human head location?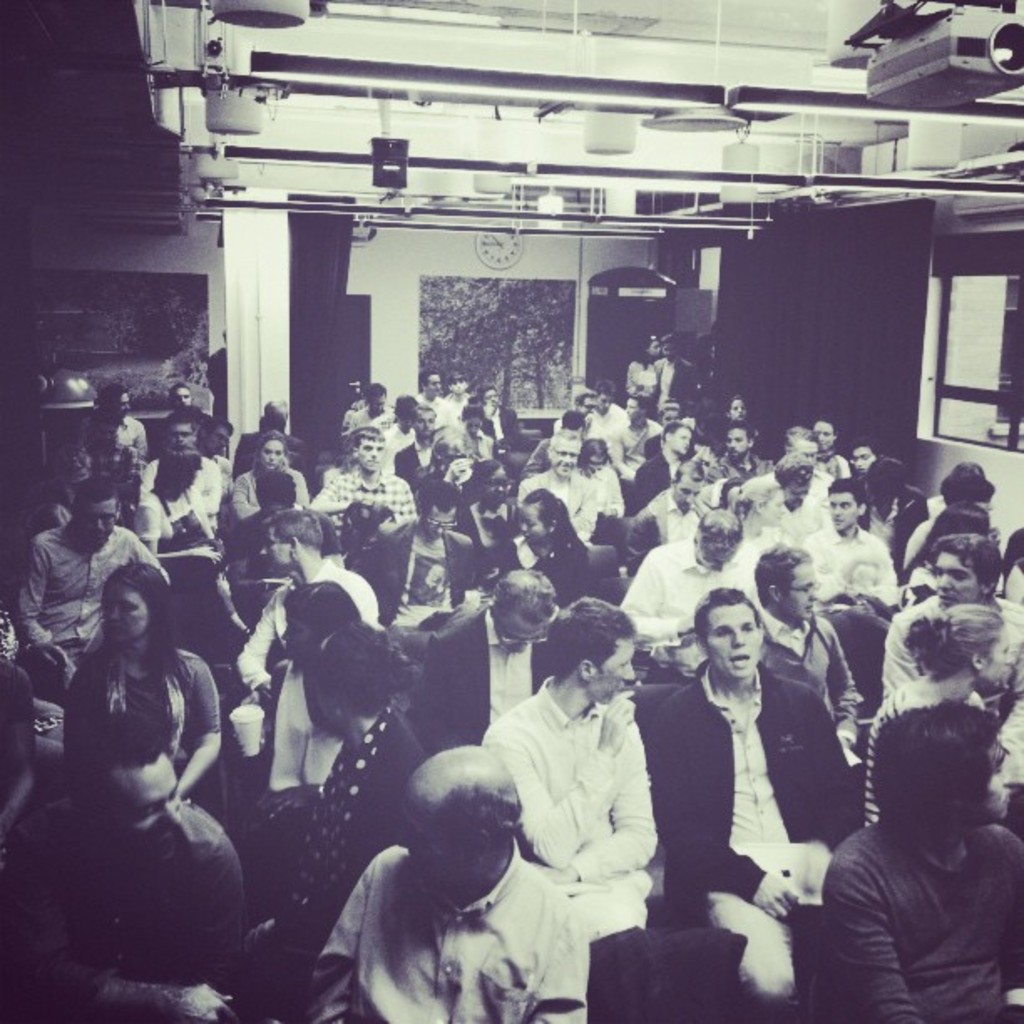
845:443:877:477
